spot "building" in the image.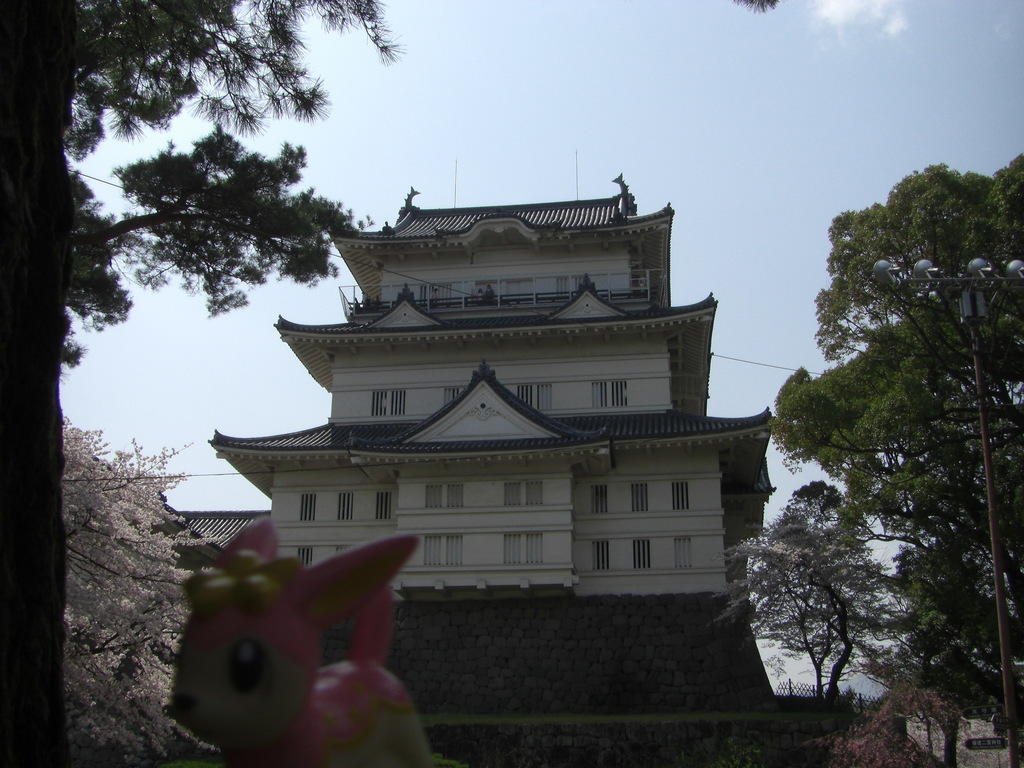
"building" found at select_region(211, 167, 776, 715).
